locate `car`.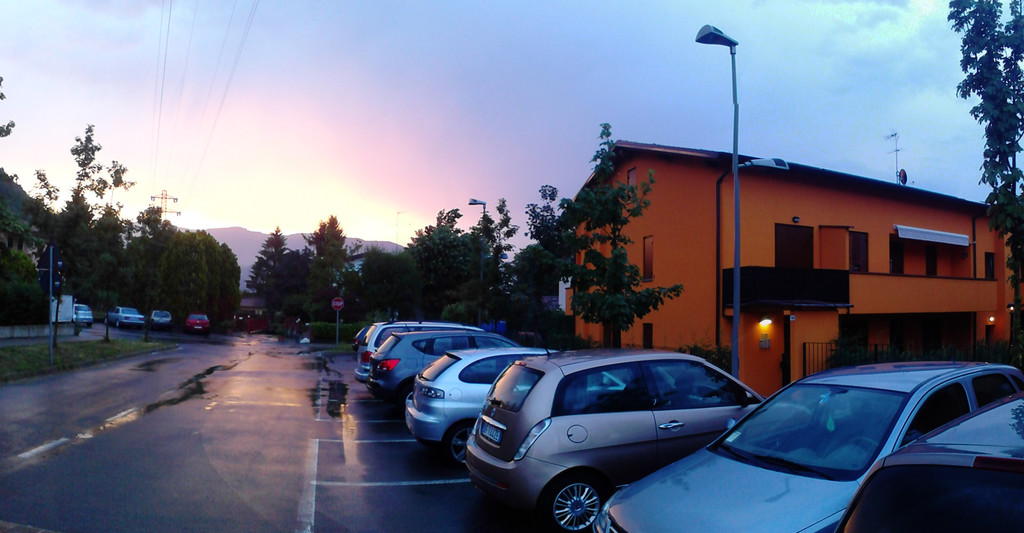
Bounding box: bbox(185, 313, 211, 338).
